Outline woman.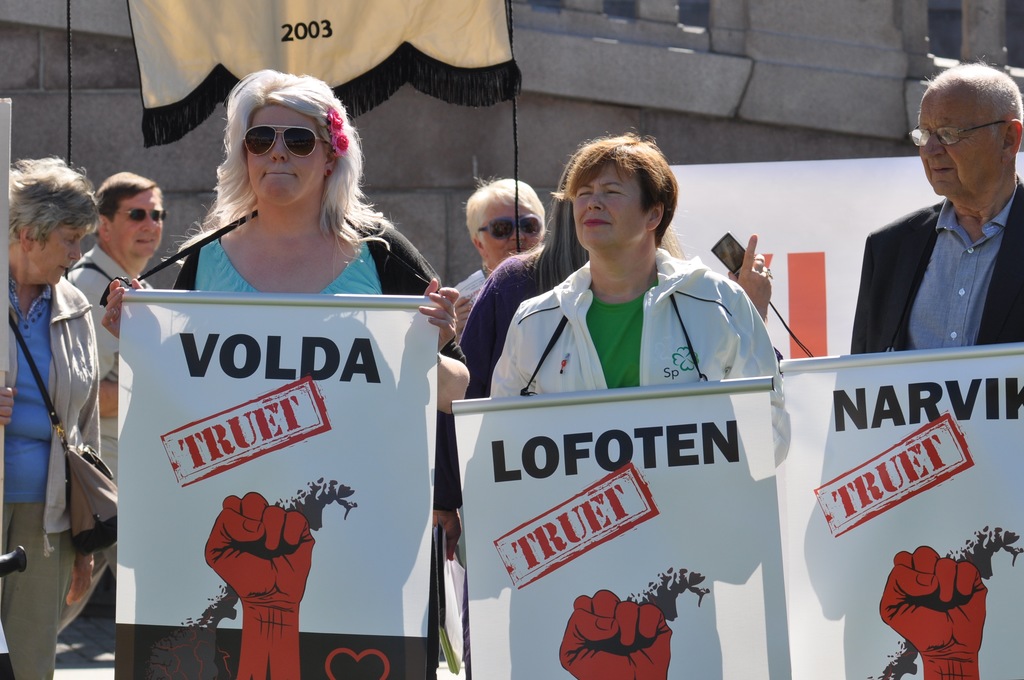
Outline: <box>485,131,795,462</box>.
